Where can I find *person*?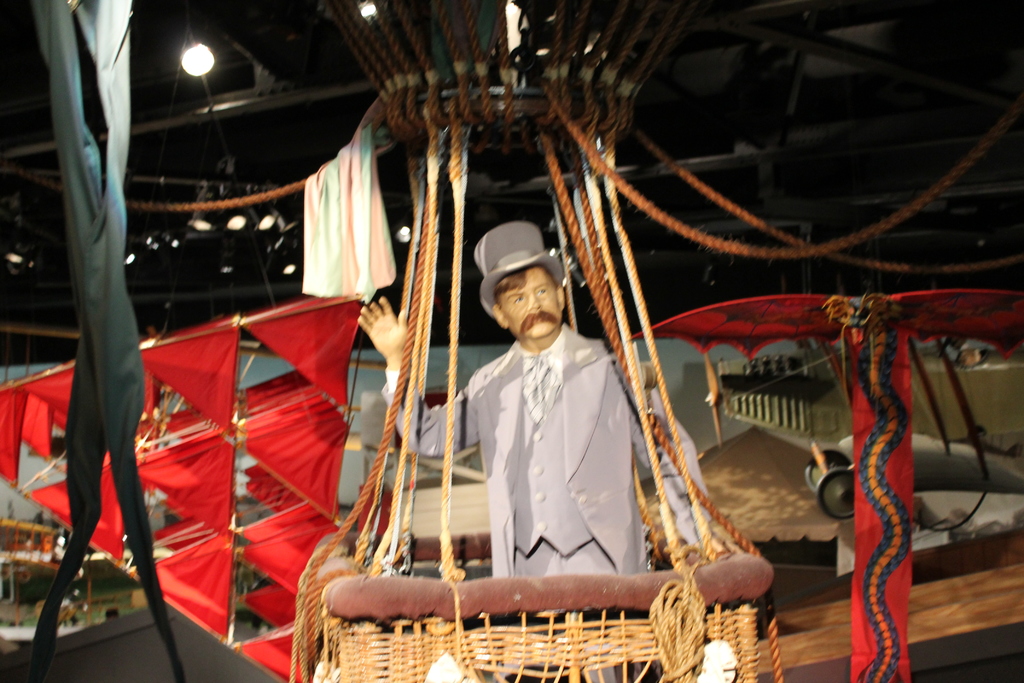
You can find it at x1=361 y1=216 x2=665 y2=618.
